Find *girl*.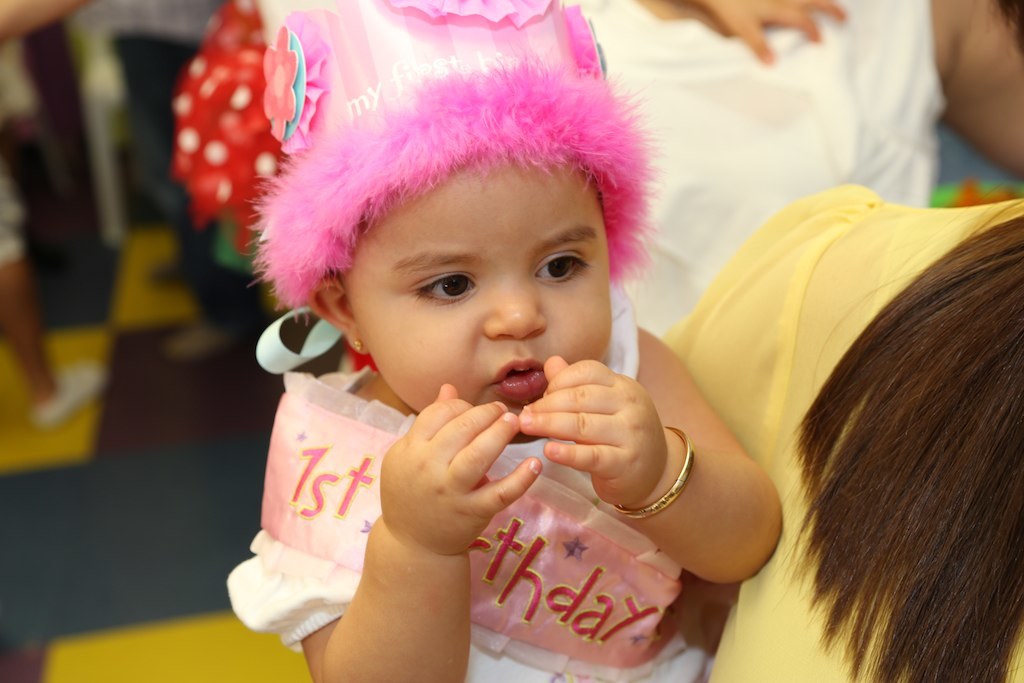
228:0:787:682.
